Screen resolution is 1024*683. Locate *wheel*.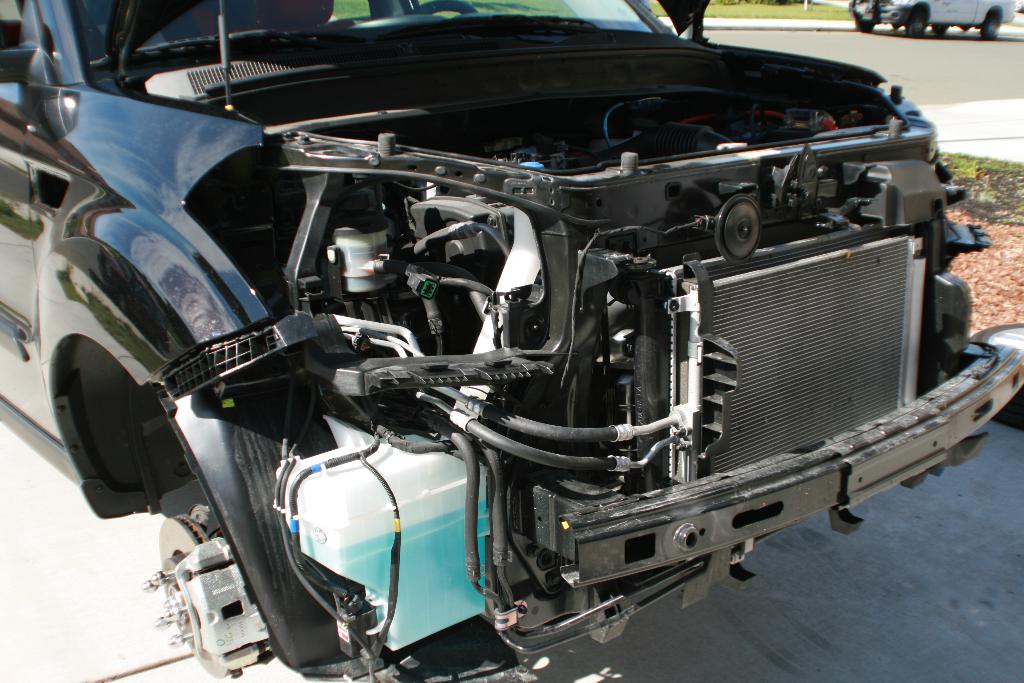
detection(406, 0, 484, 16).
